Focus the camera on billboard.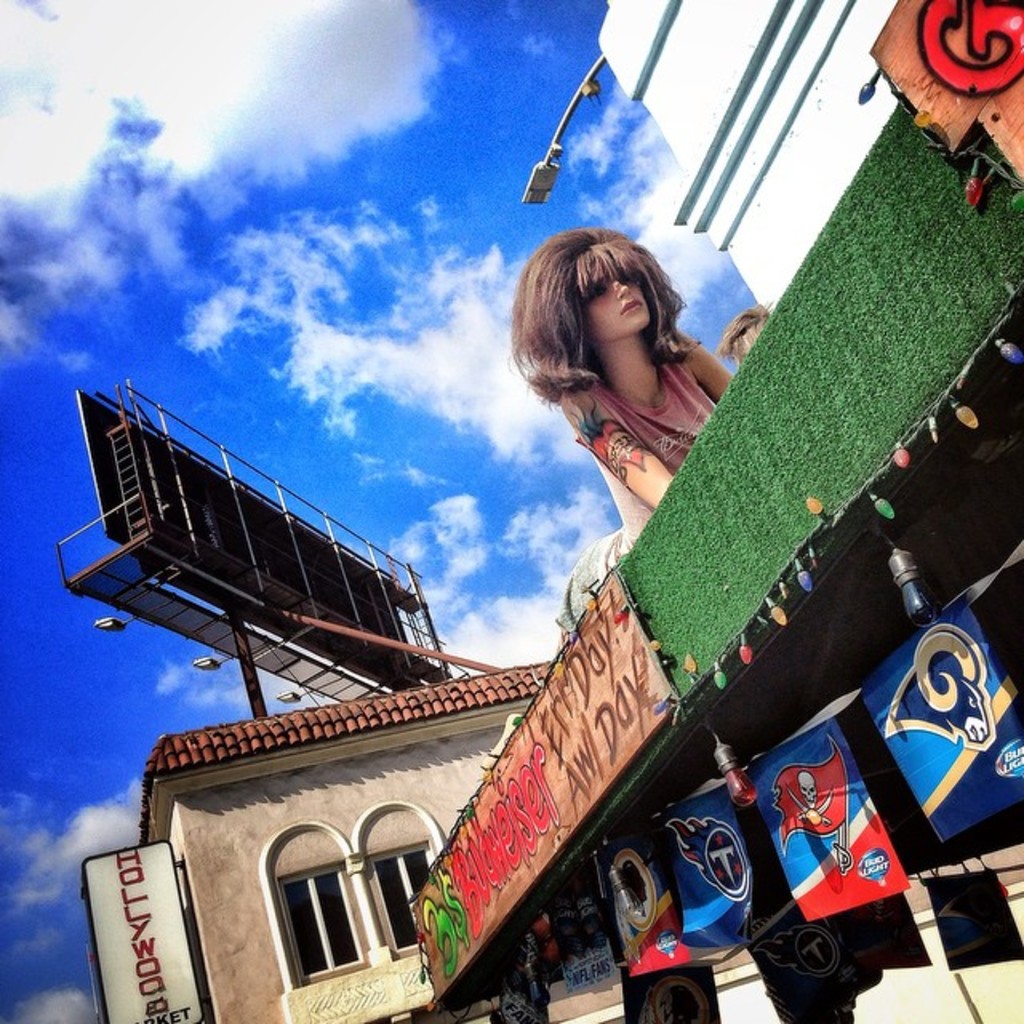
Focus region: select_region(96, 840, 208, 1014).
